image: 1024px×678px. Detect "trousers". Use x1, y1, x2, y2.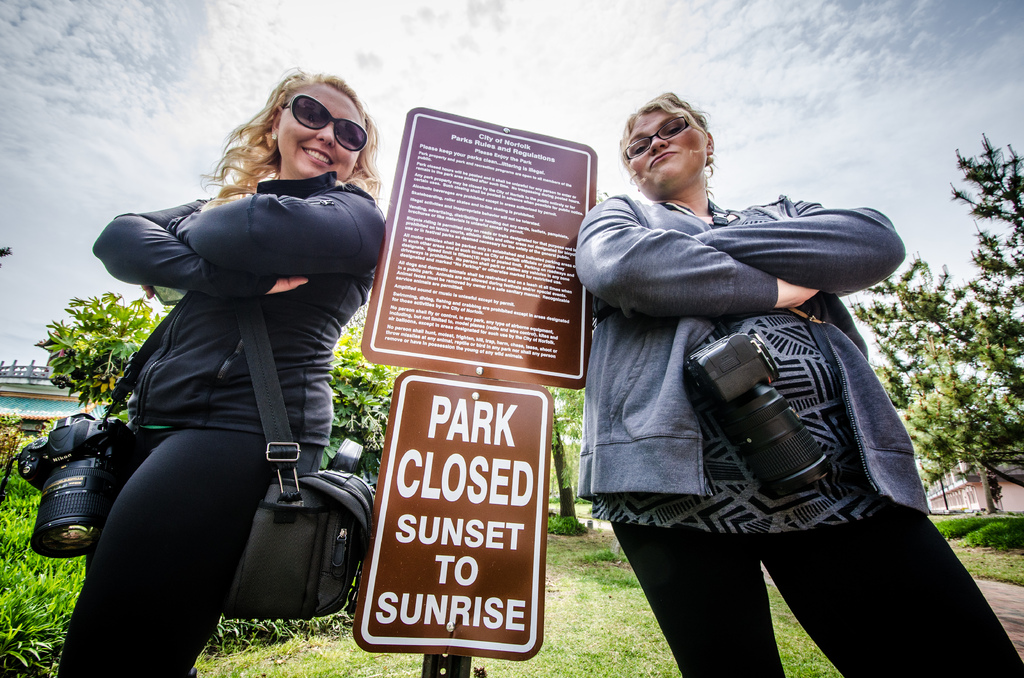
51, 429, 316, 676.
